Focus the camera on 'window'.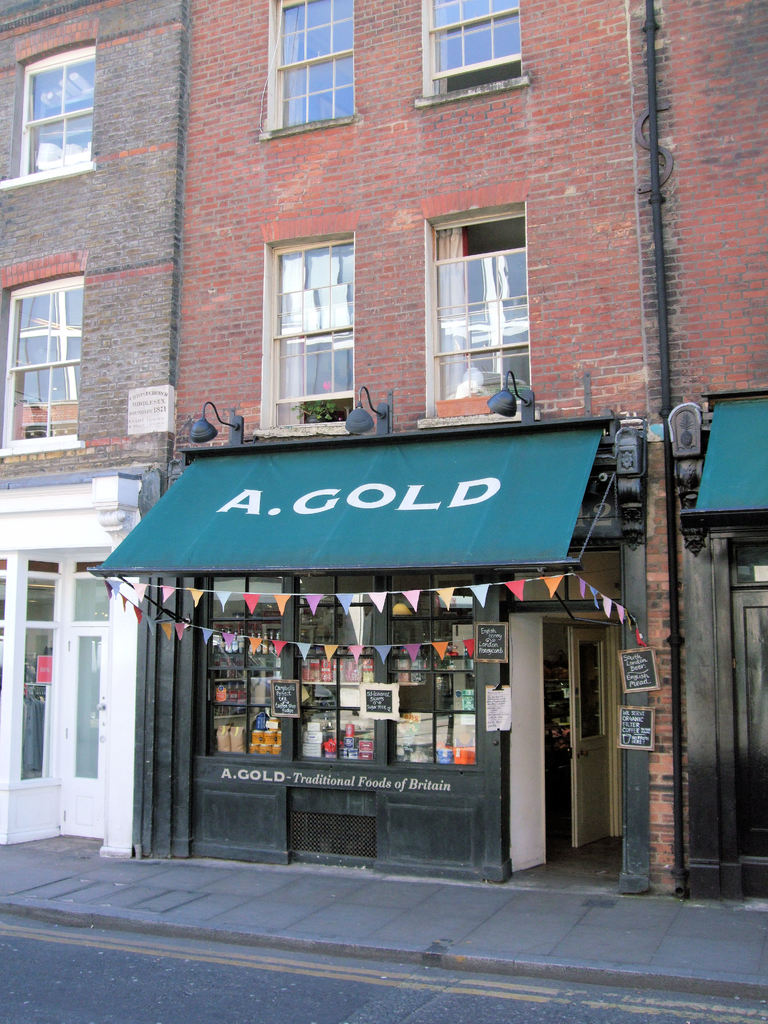
Focus region: <bbox>12, 51, 99, 178</bbox>.
